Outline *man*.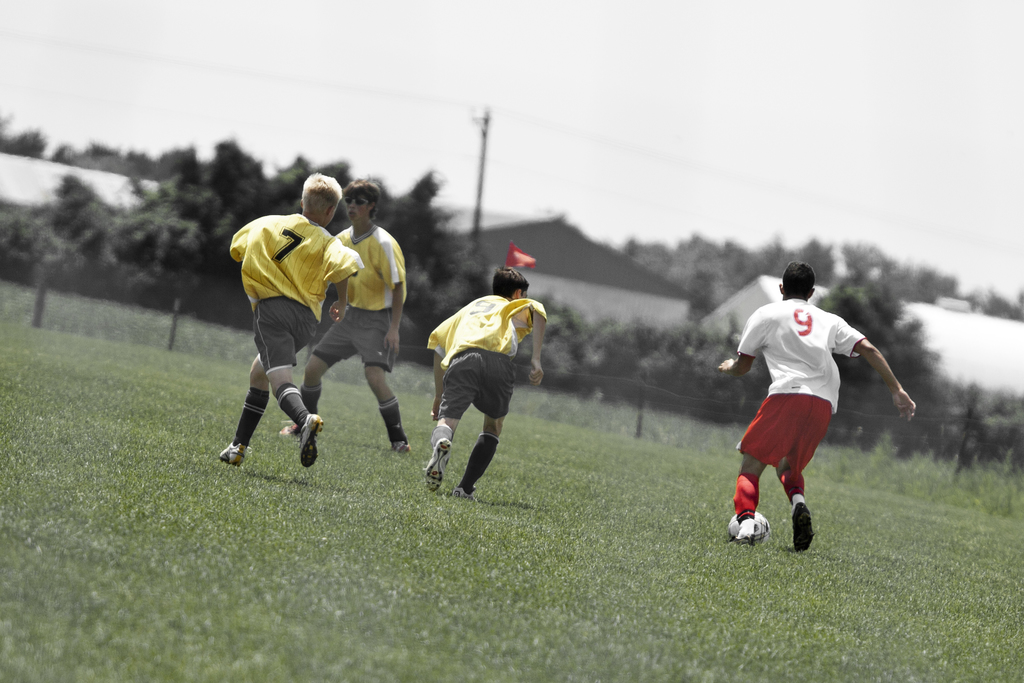
Outline: x1=716 y1=260 x2=904 y2=550.
